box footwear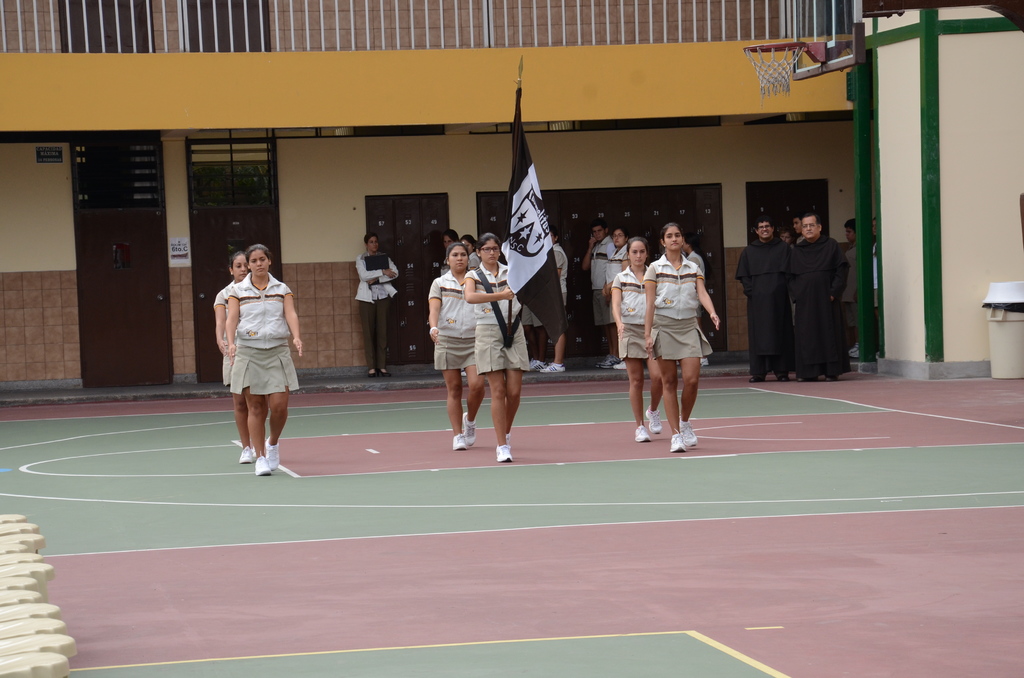
252,449,254,456
